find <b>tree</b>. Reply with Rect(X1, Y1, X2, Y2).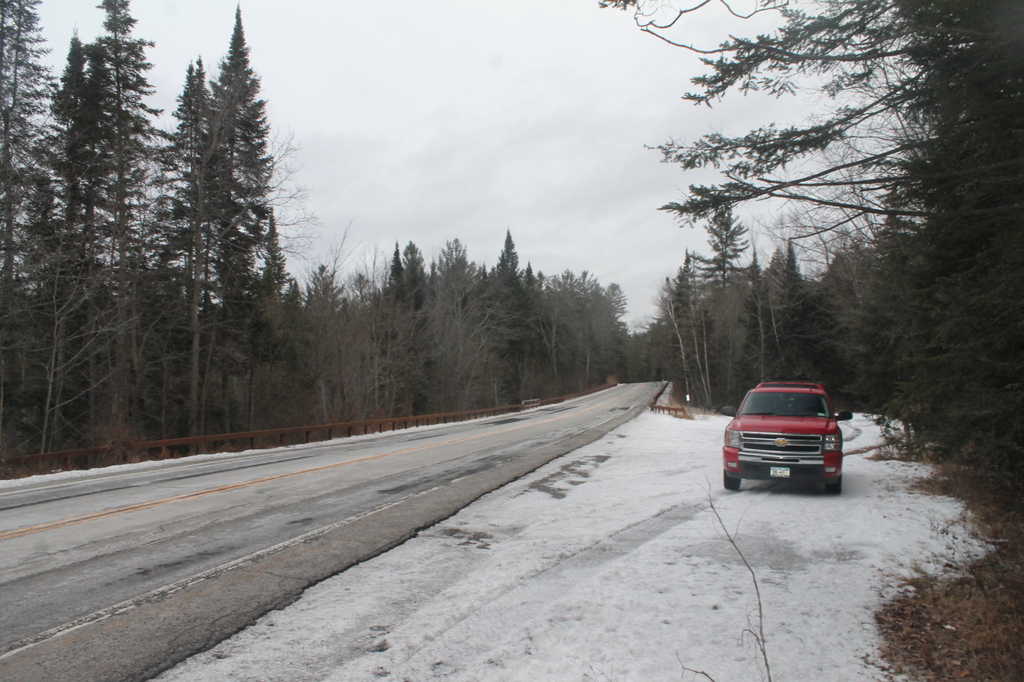
Rect(448, 233, 538, 412).
